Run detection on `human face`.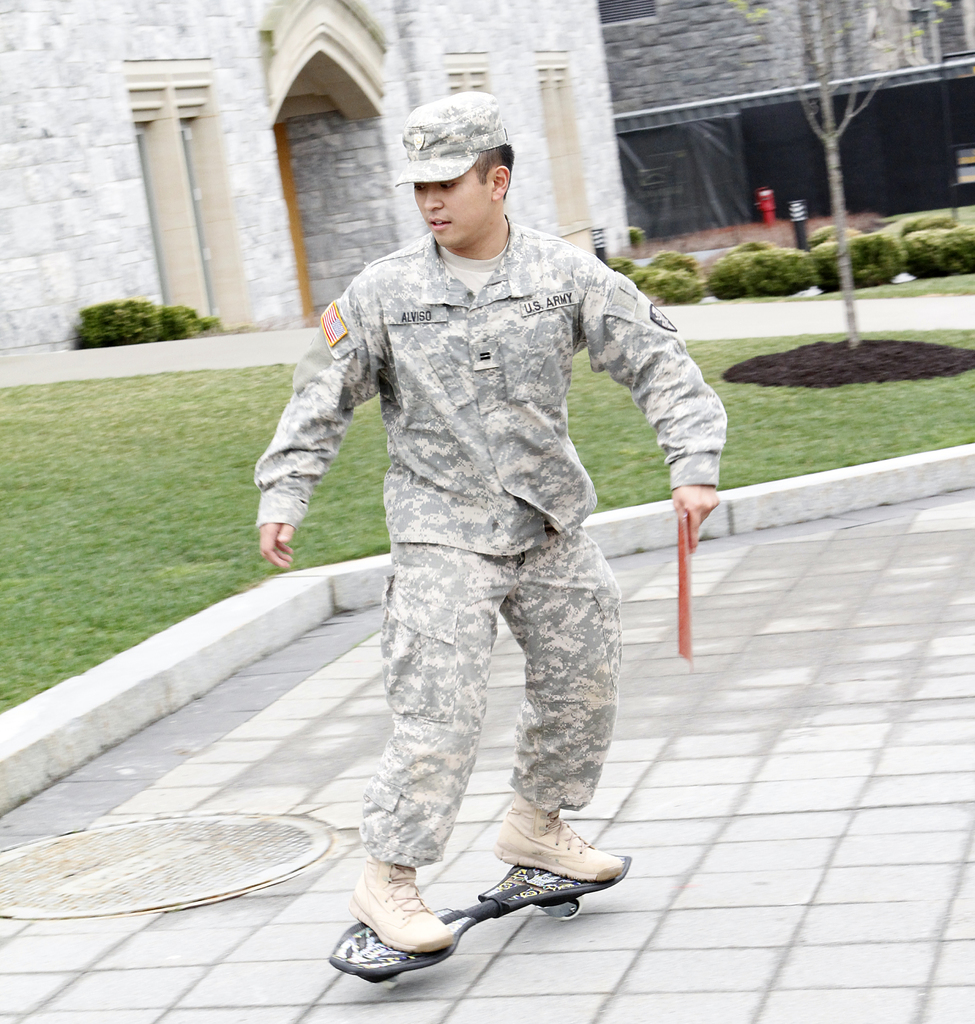
Result: crop(414, 146, 490, 249).
